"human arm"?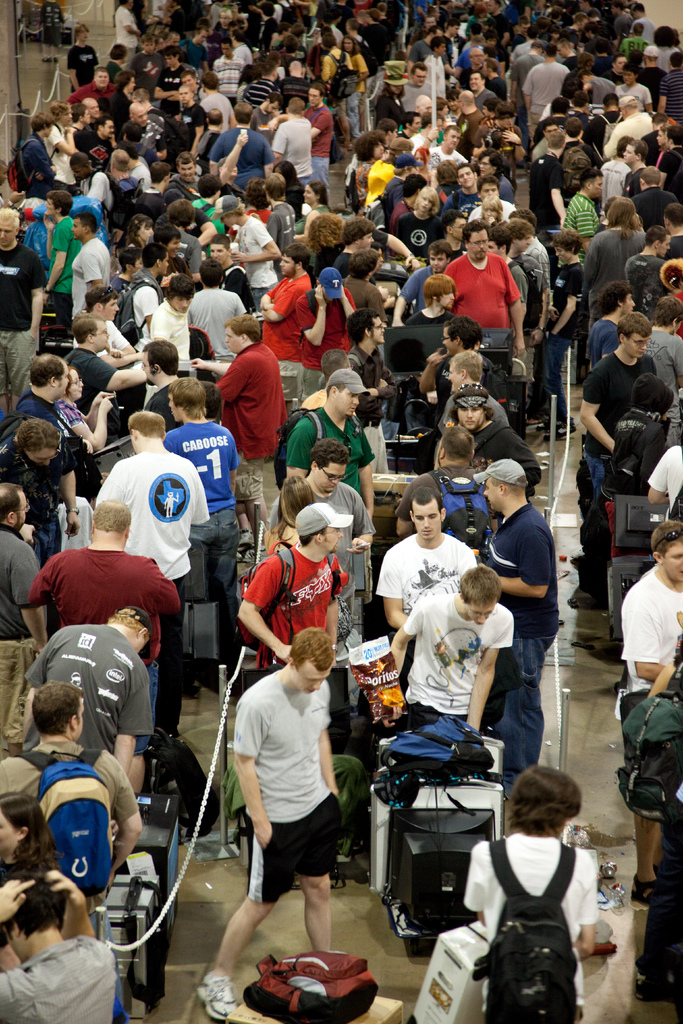
locate(111, 321, 124, 358)
